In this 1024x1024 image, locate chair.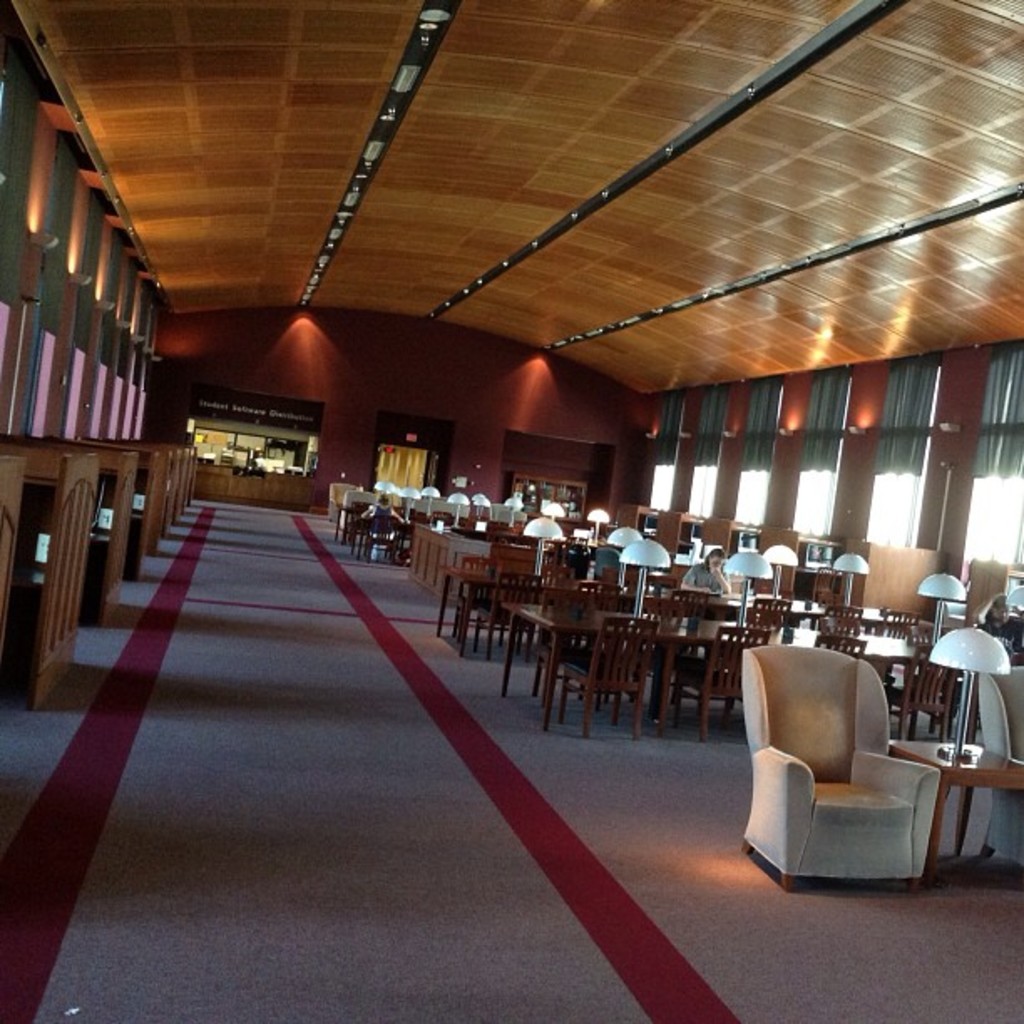
Bounding box: <region>668, 586, 711, 612</region>.
